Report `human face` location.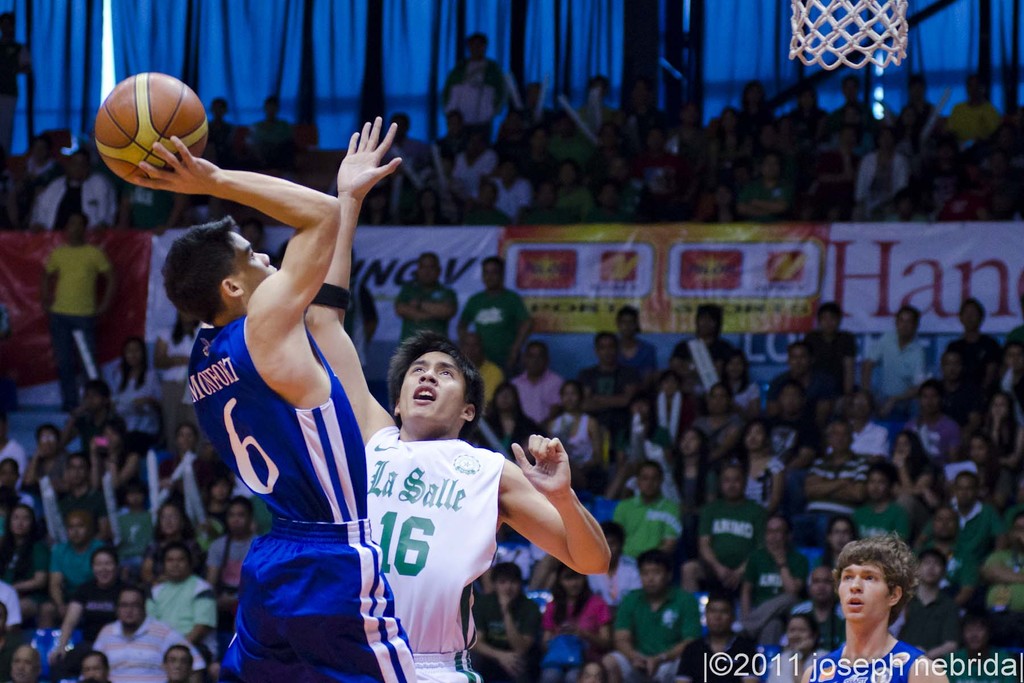
Report: detection(400, 354, 463, 423).
